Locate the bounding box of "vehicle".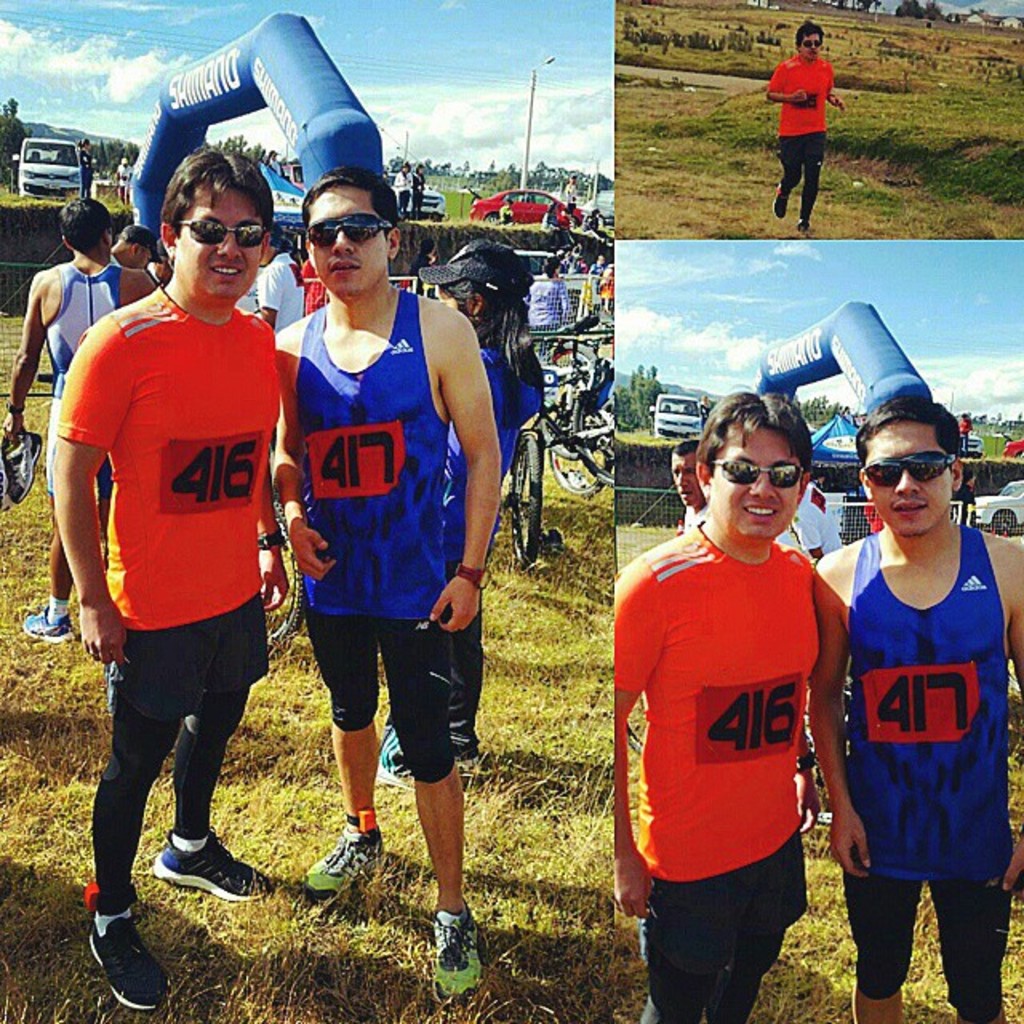
Bounding box: 384:166:445:218.
